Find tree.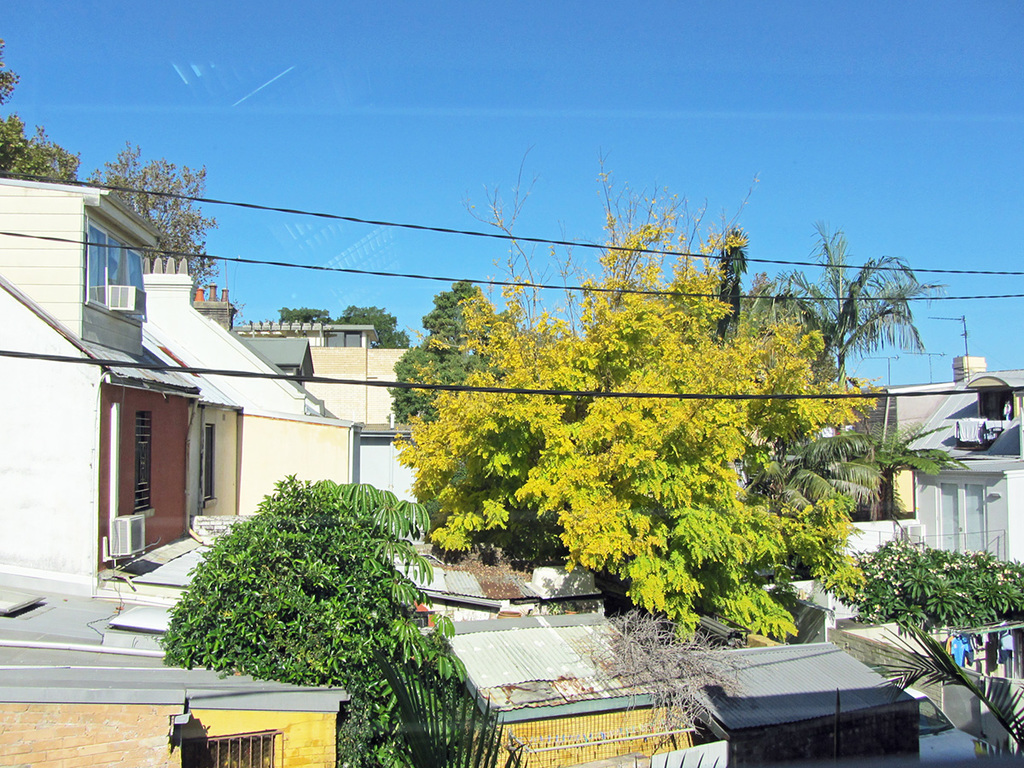
{"x1": 278, "y1": 305, "x2": 415, "y2": 353}.
